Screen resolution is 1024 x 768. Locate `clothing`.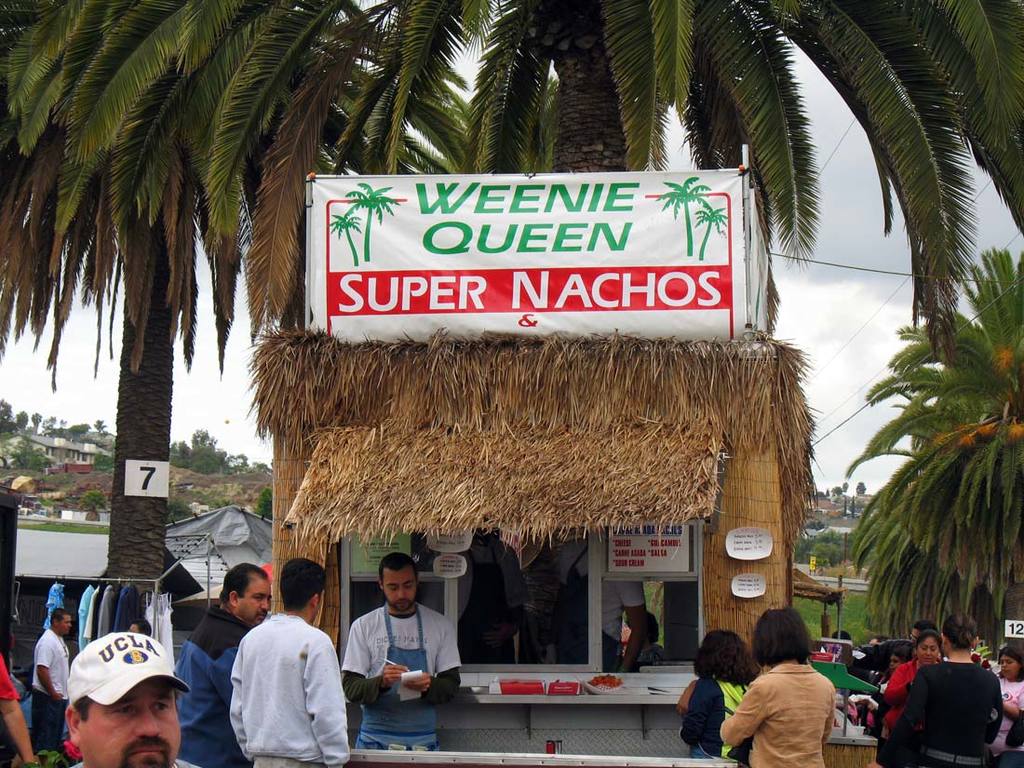
<region>327, 603, 465, 746</region>.
